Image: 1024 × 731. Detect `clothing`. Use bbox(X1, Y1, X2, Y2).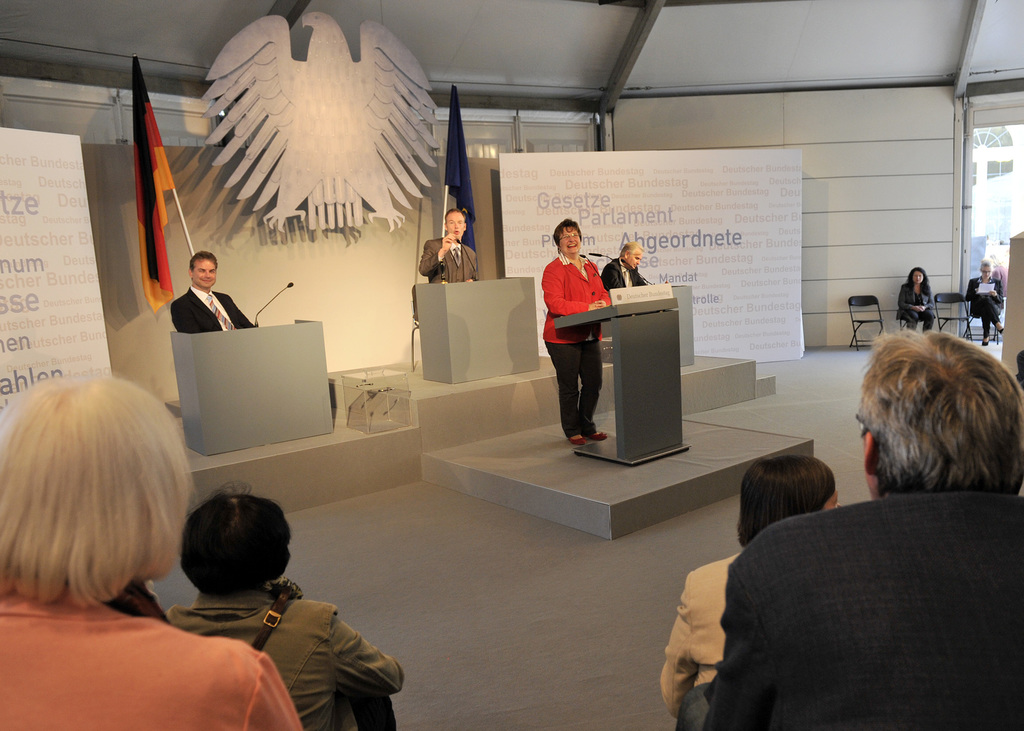
bbox(540, 255, 612, 435).
